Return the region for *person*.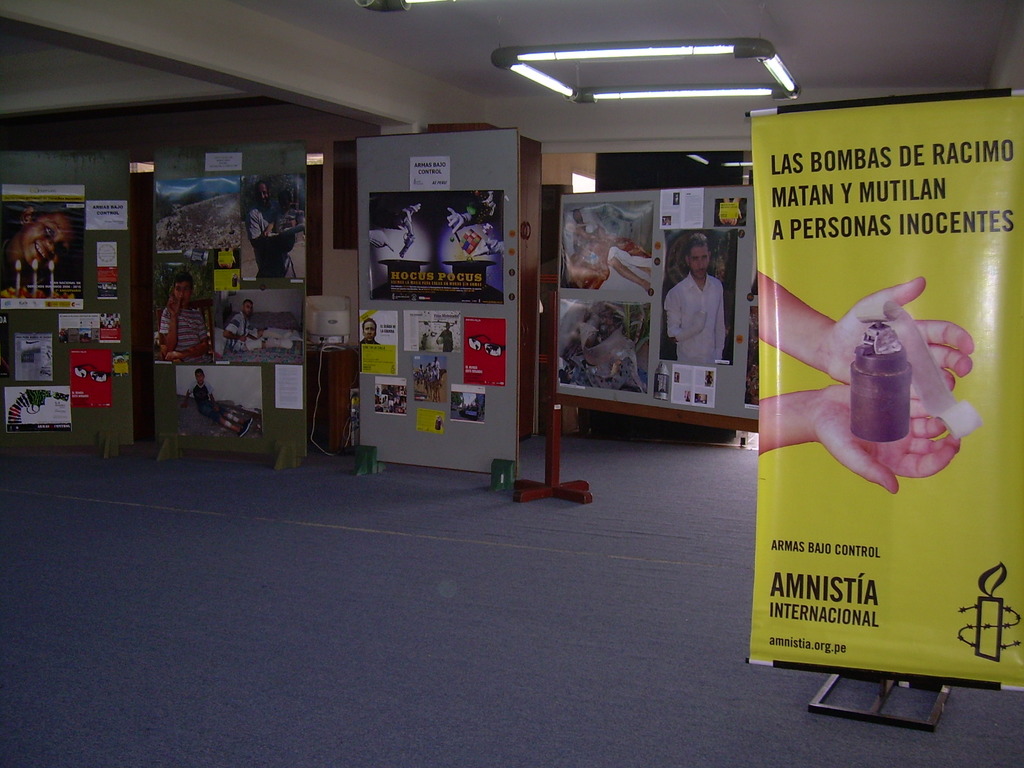
box(487, 238, 504, 254).
